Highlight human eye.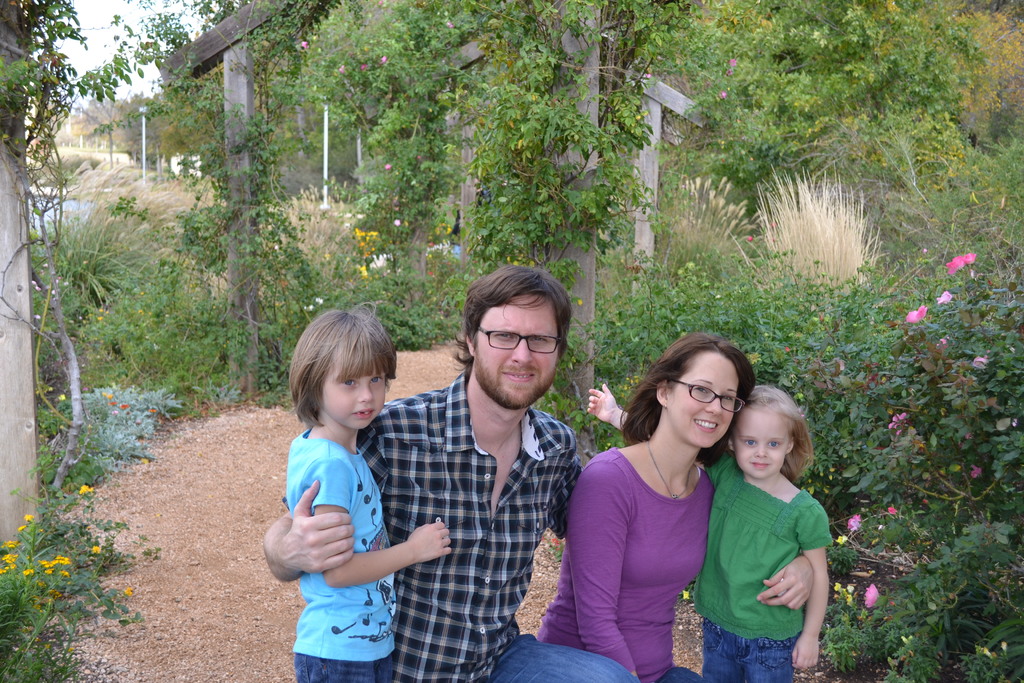
Highlighted region: {"x1": 339, "y1": 373, "x2": 362, "y2": 391}.
